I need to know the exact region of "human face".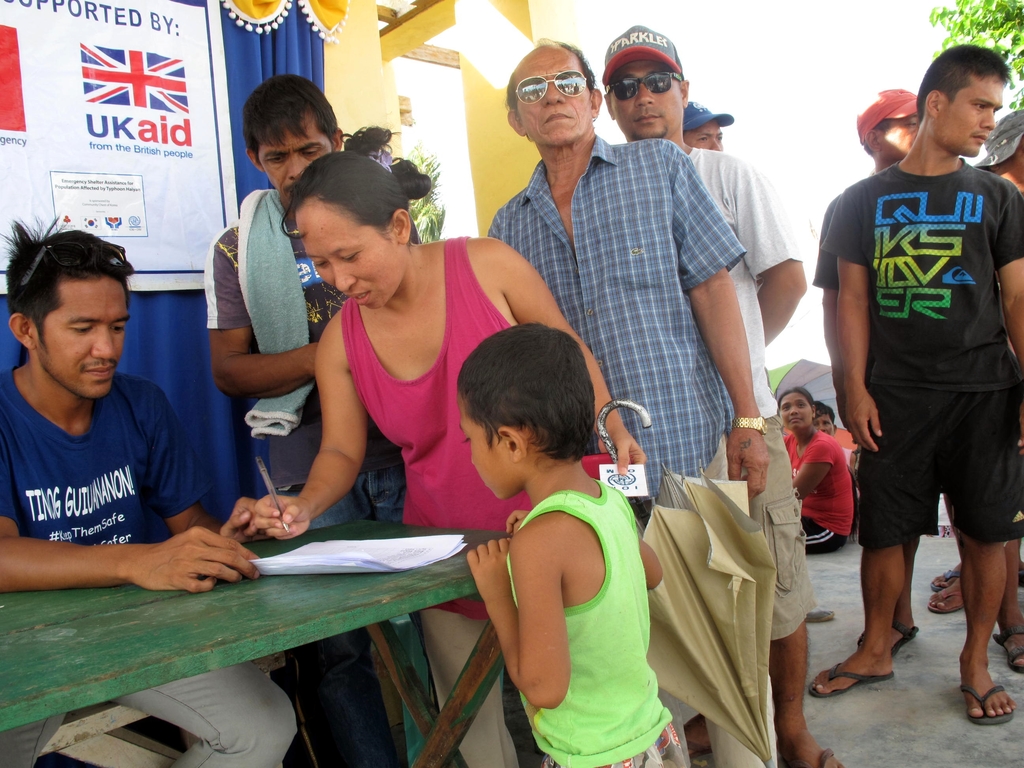
Region: BBox(44, 279, 129, 398).
